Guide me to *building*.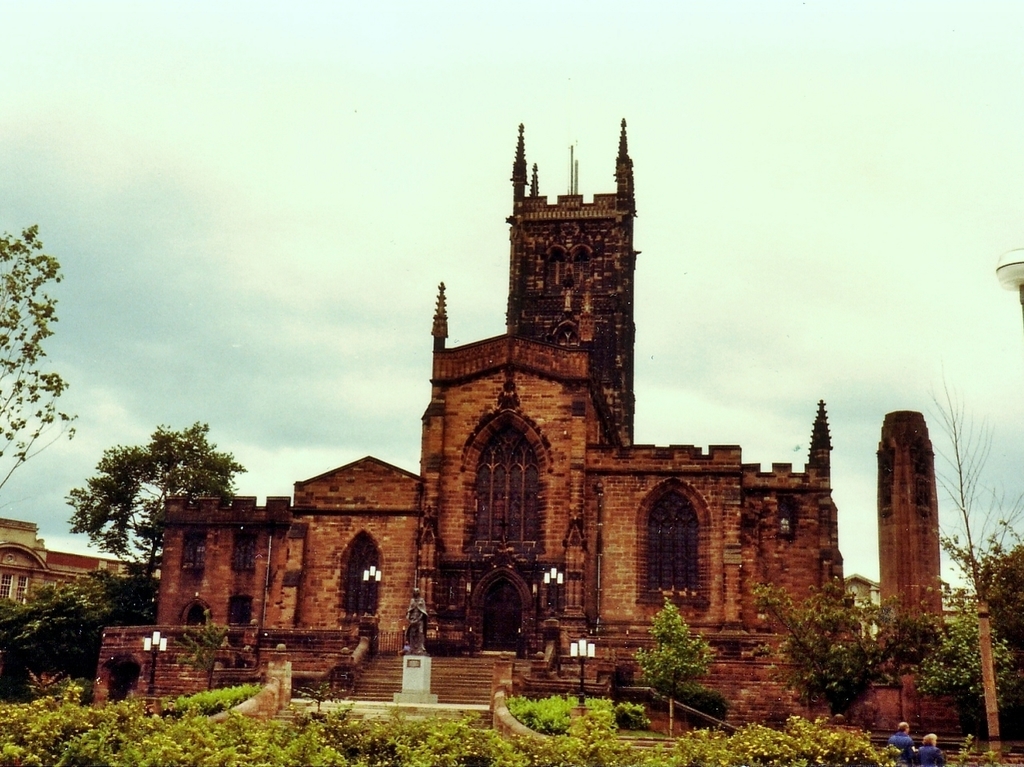
Guidance: locate(94, 118, 866, 731).
